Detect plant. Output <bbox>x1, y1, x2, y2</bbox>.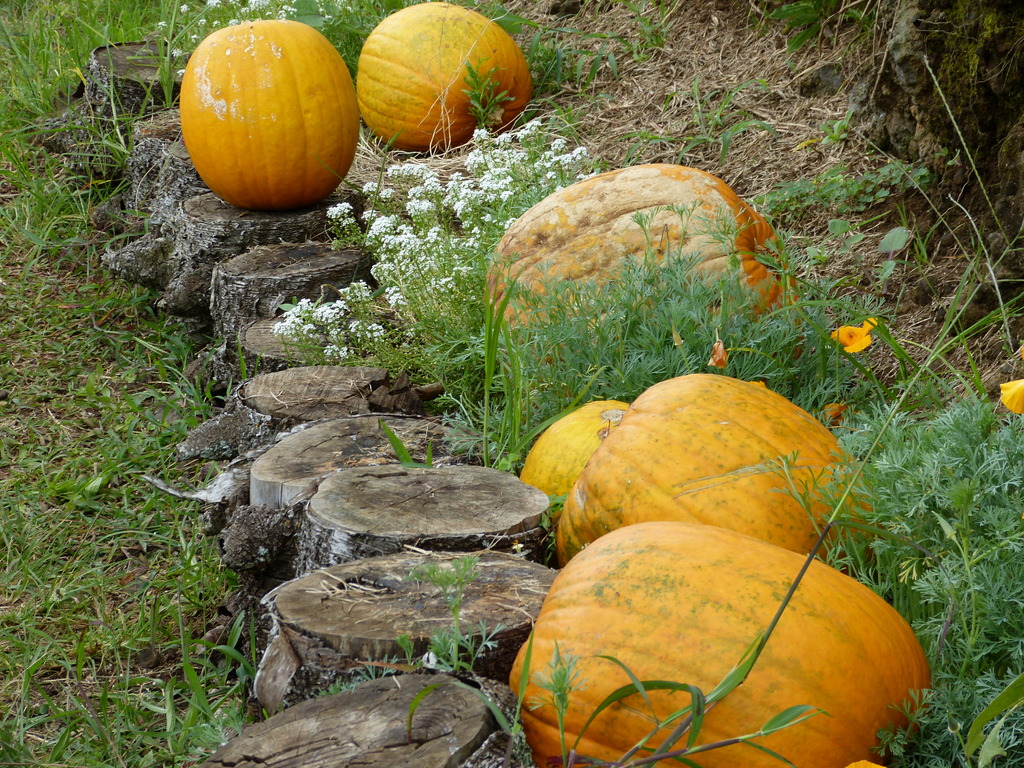
<bbox>271, 64, 600, 380</bbox>.
